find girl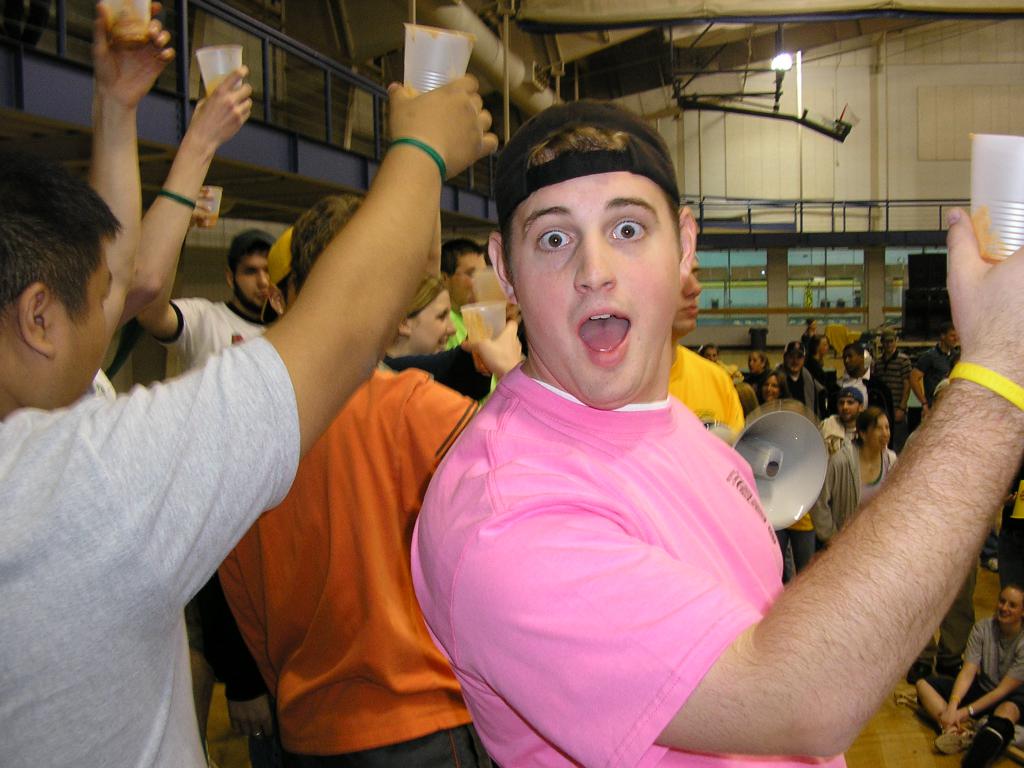
[x1=743, y1=352, x2=771, y2=378]
